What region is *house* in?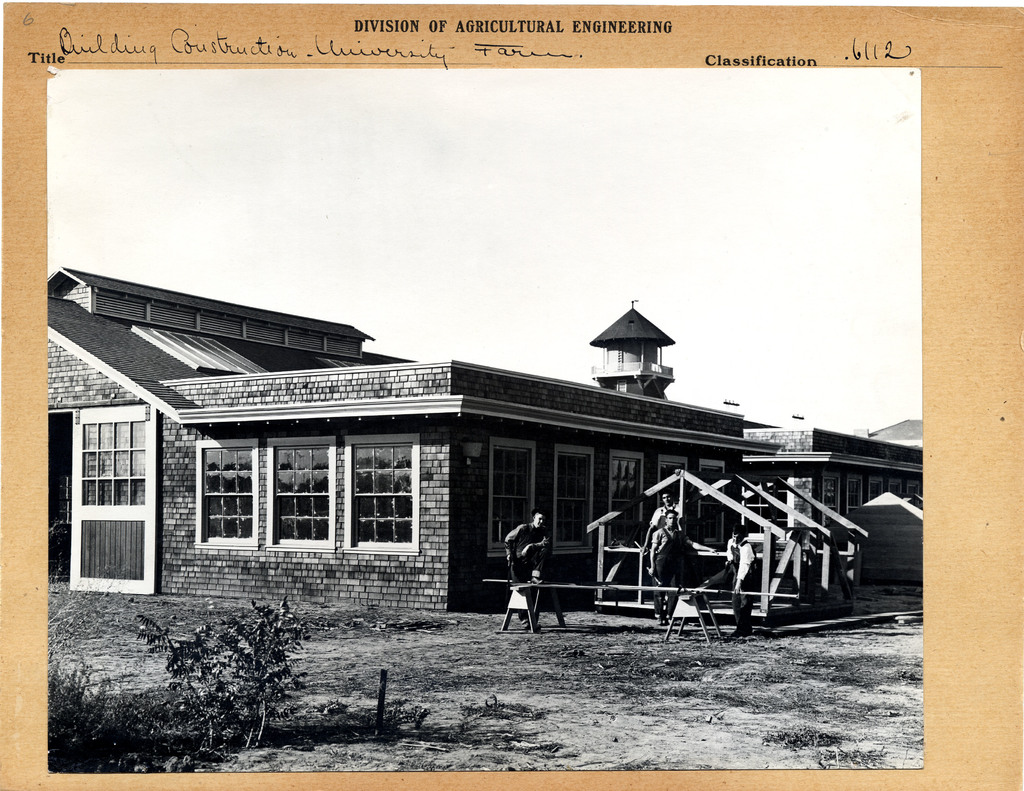
86,276,899,623.
